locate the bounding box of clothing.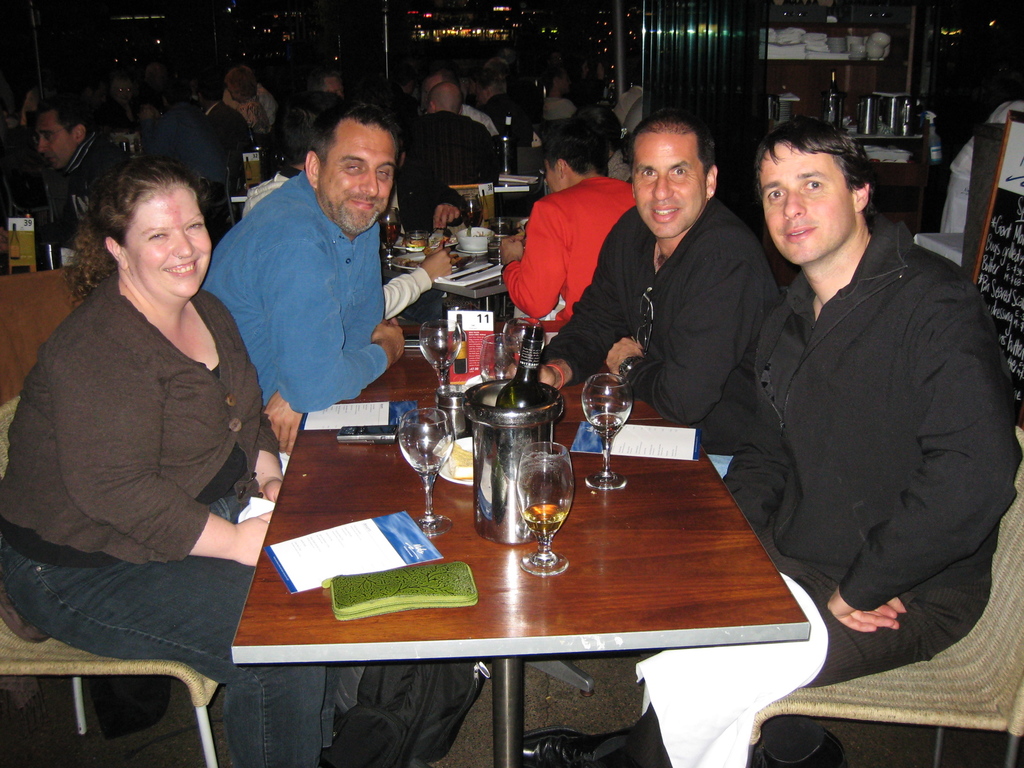
Bounding box: {"x1": 506, "y1": 186, "x2": 768, "y2": 492}.
